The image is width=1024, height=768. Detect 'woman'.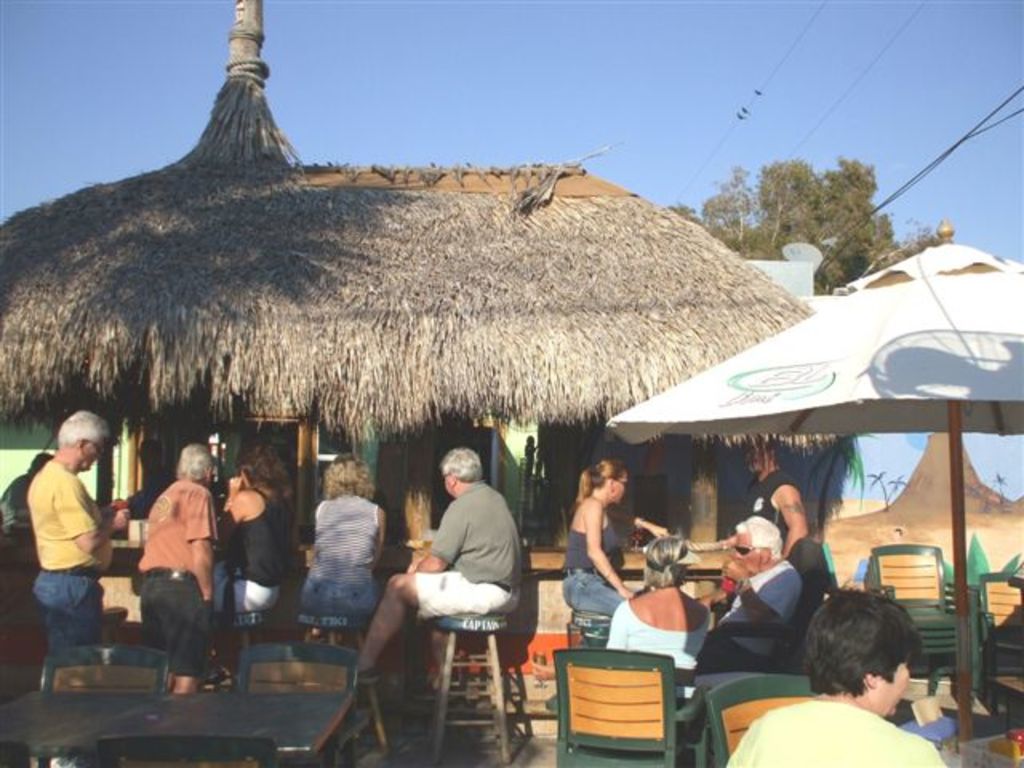
Detection: (210, 443, 306, 627).
